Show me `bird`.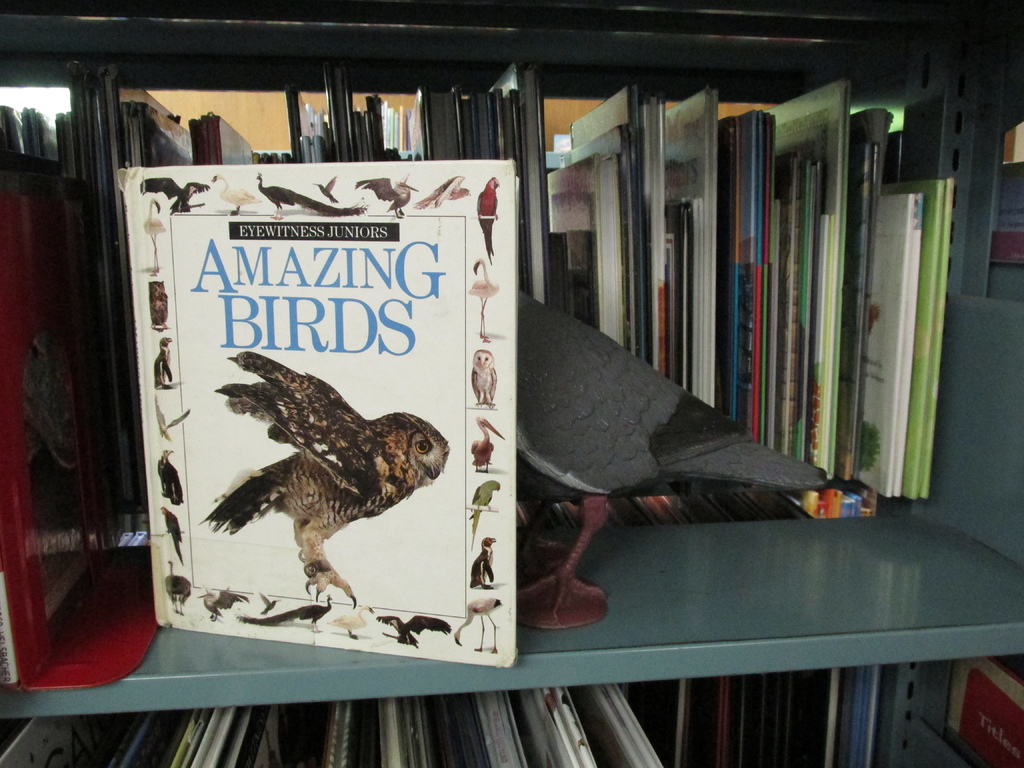
`bird` is here: [518, 290, 830, 634].
